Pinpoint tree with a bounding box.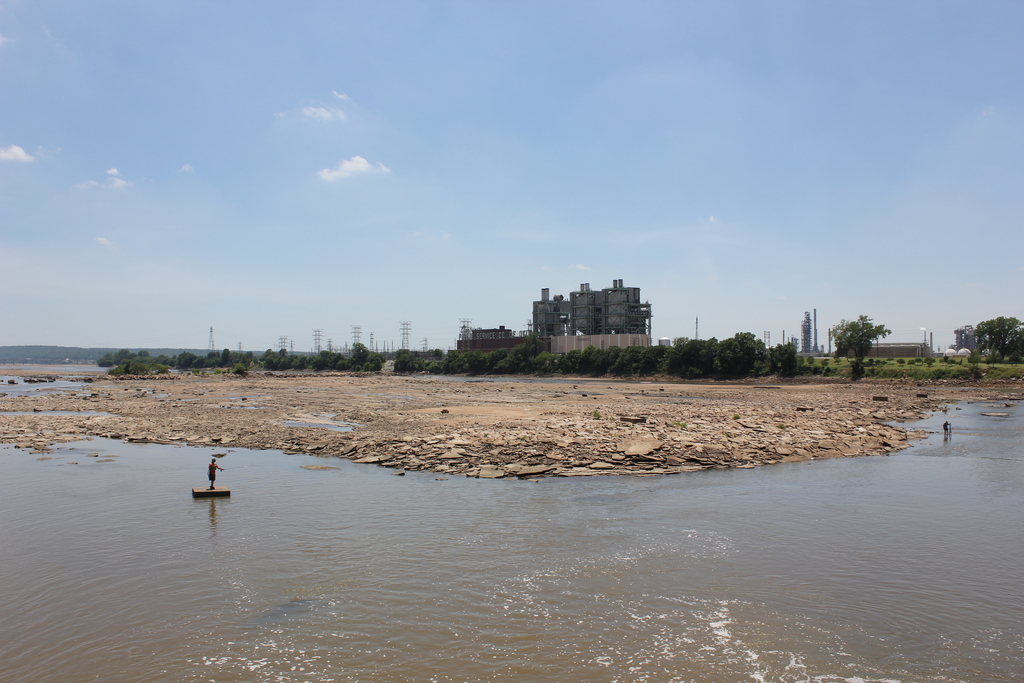
(505,338,545,367).
